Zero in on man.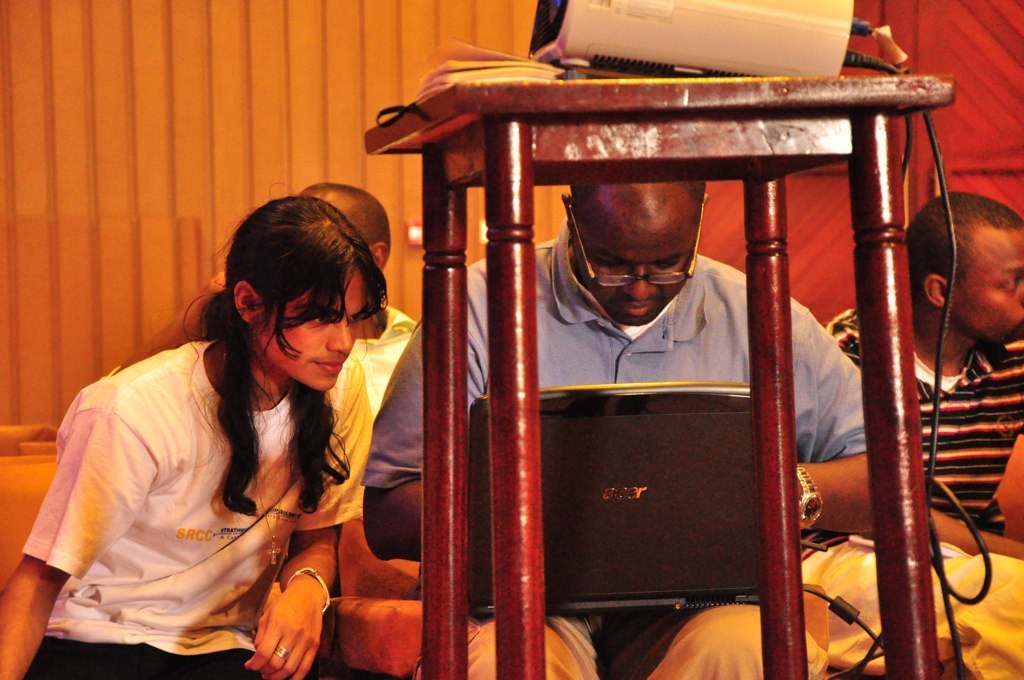
Zeroed in: crop(98, 184, 418, 420).
